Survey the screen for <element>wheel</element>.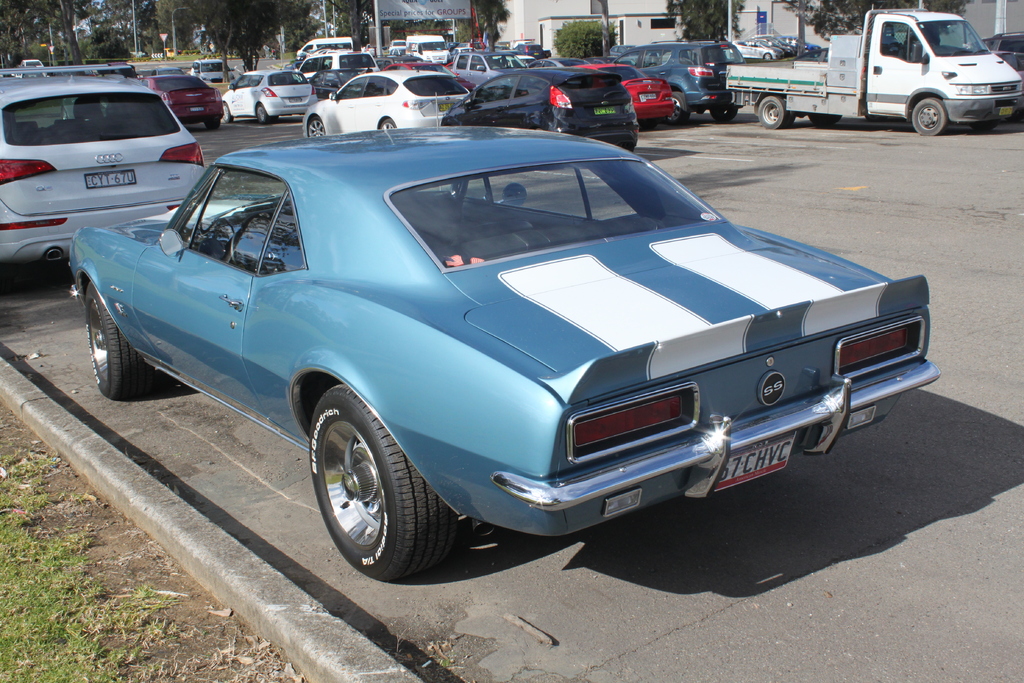
Survey found: x1=751, y1=94, x2=794, y2=131.
